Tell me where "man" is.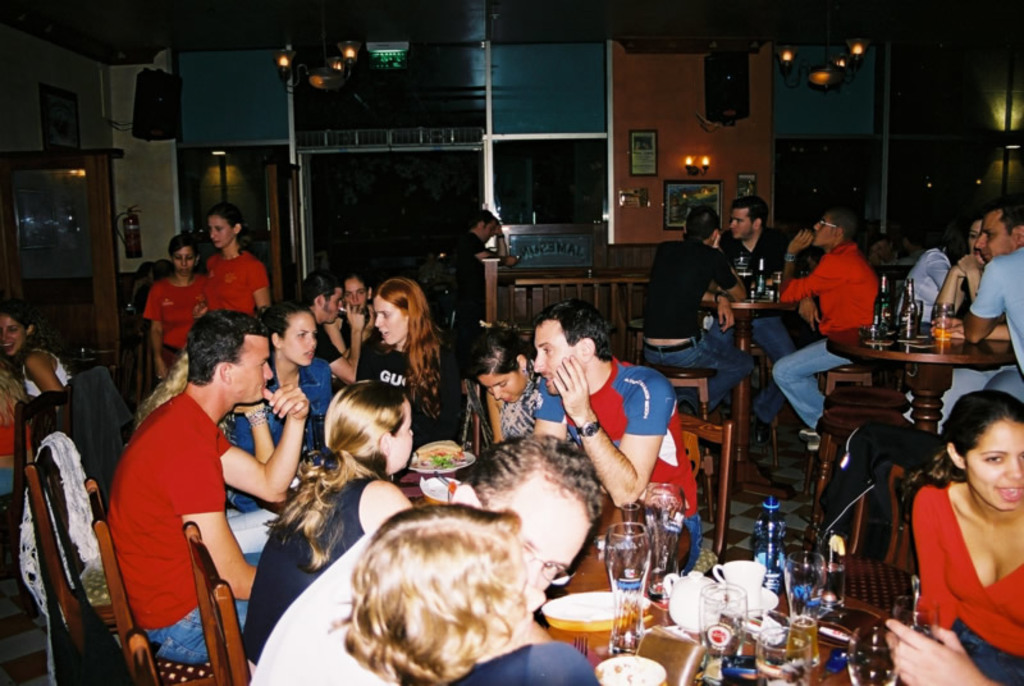
"man" is at locate(97, 257, 297, 685).
